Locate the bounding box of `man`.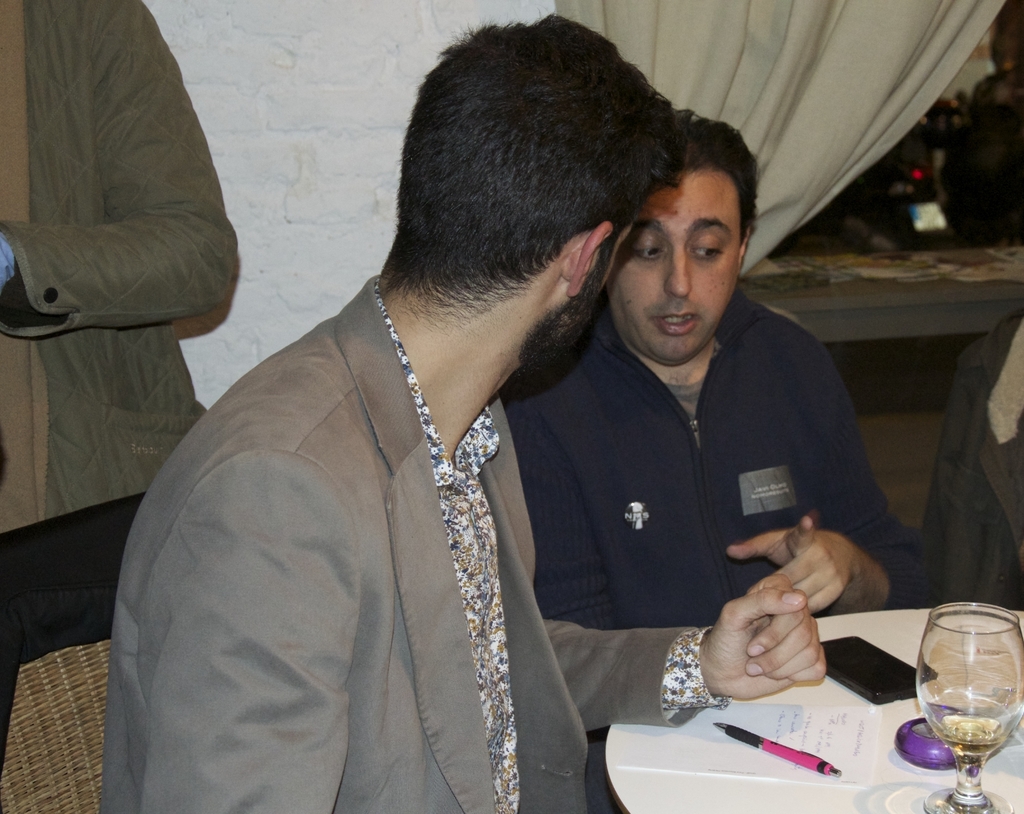
Bounding box: [x1=0, y1=0, x2=233, y2=770].
